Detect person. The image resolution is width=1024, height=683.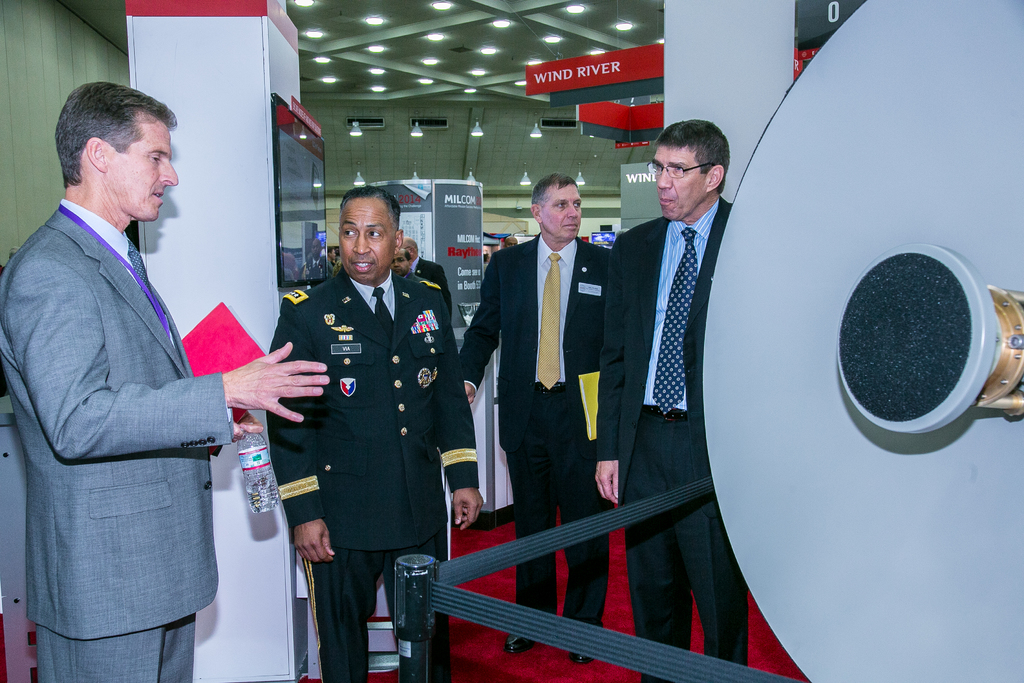
388 247 447 309.
